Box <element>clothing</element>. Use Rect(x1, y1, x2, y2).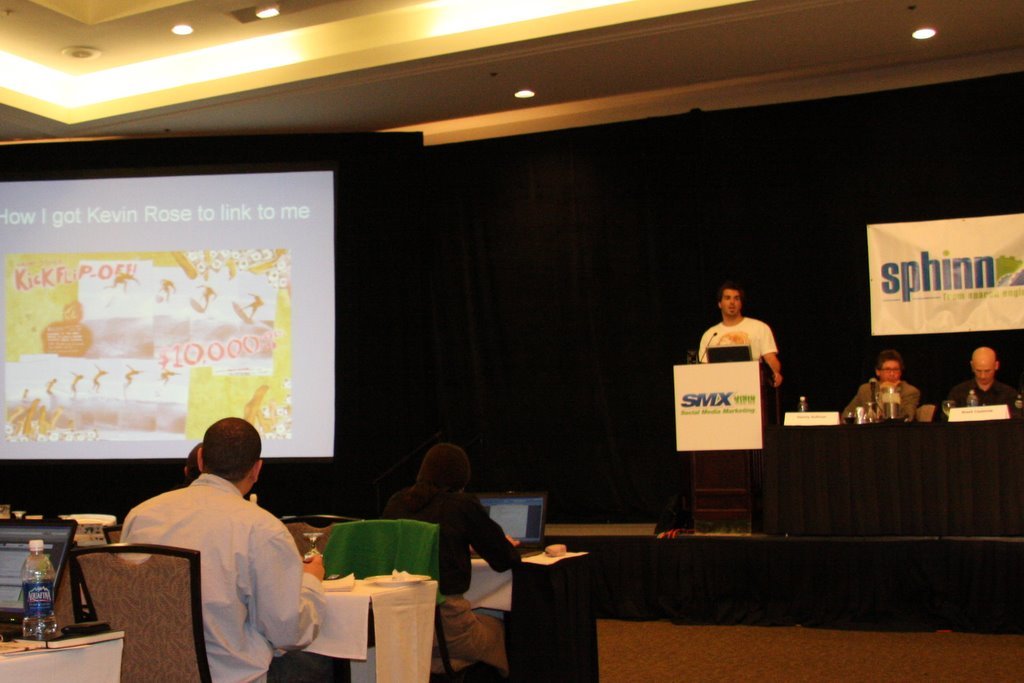
Rect(381, 486, 518, 681).
